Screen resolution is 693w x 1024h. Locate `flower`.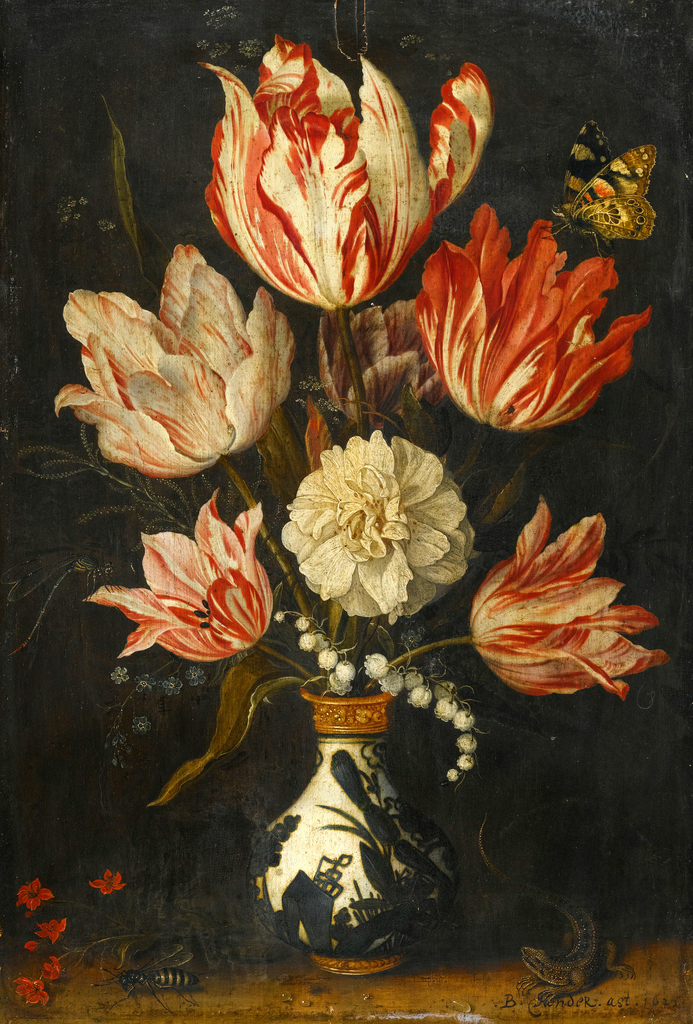
<box>180,36,484,323</box>.
